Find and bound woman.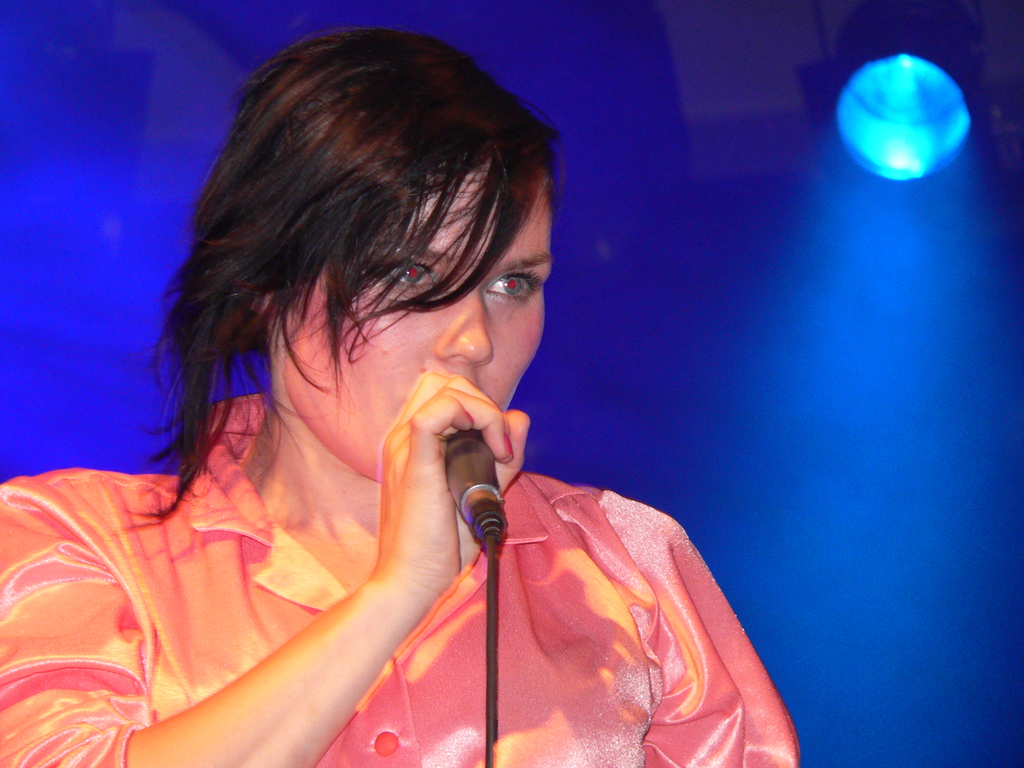
Bound: <box>51,33,775,767</box>.
